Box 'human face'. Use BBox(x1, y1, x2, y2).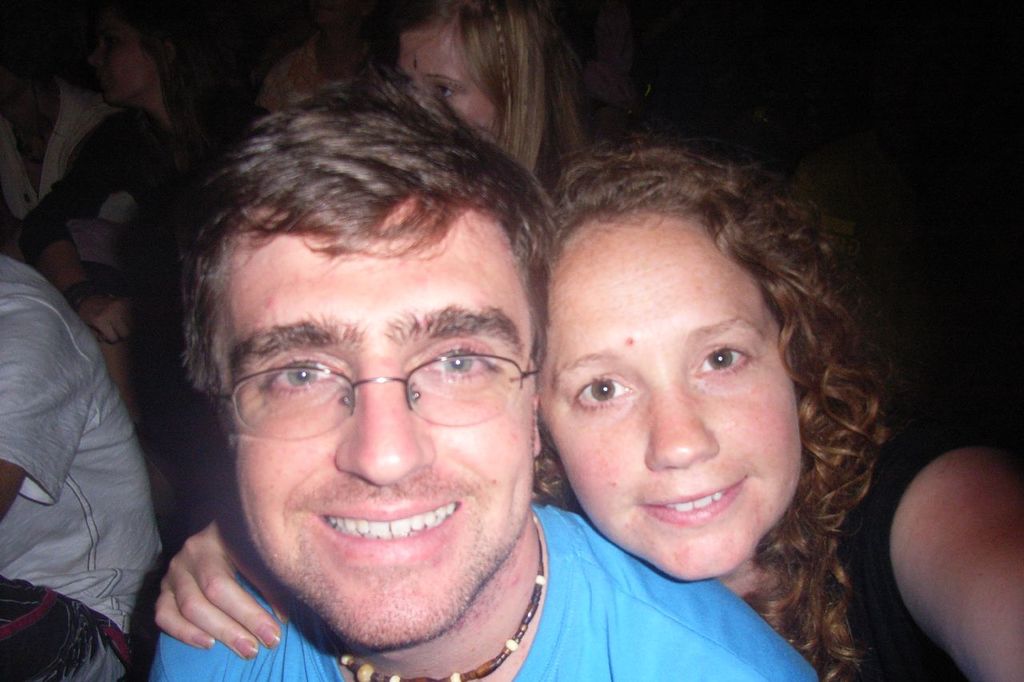
BBox(87, 14, 158, 108).
